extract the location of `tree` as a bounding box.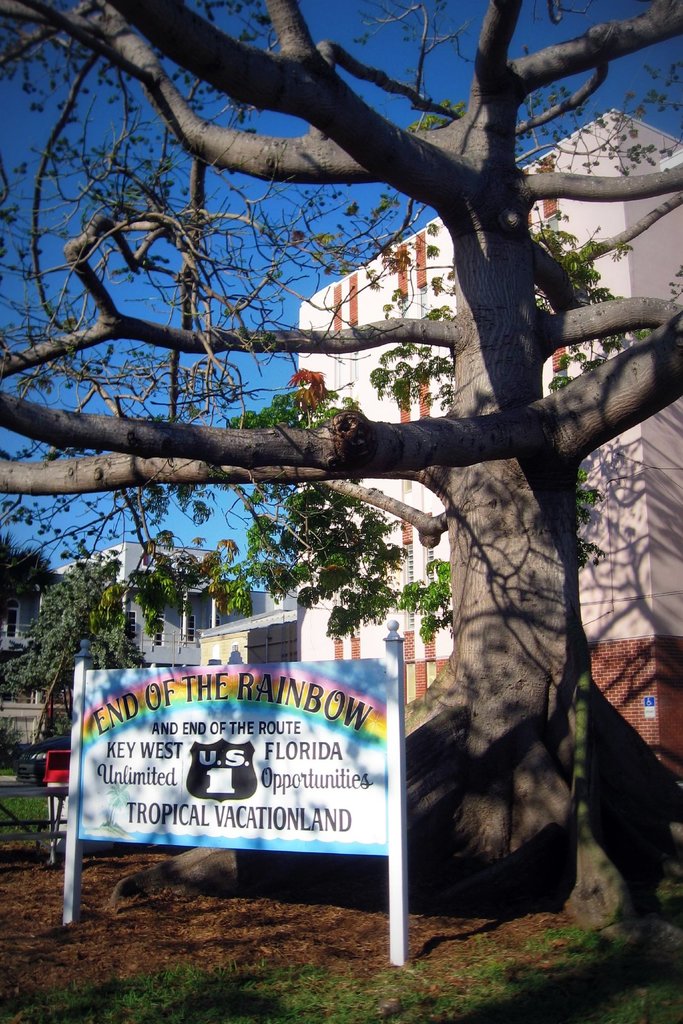
<box>0,536,169,795</box>.
